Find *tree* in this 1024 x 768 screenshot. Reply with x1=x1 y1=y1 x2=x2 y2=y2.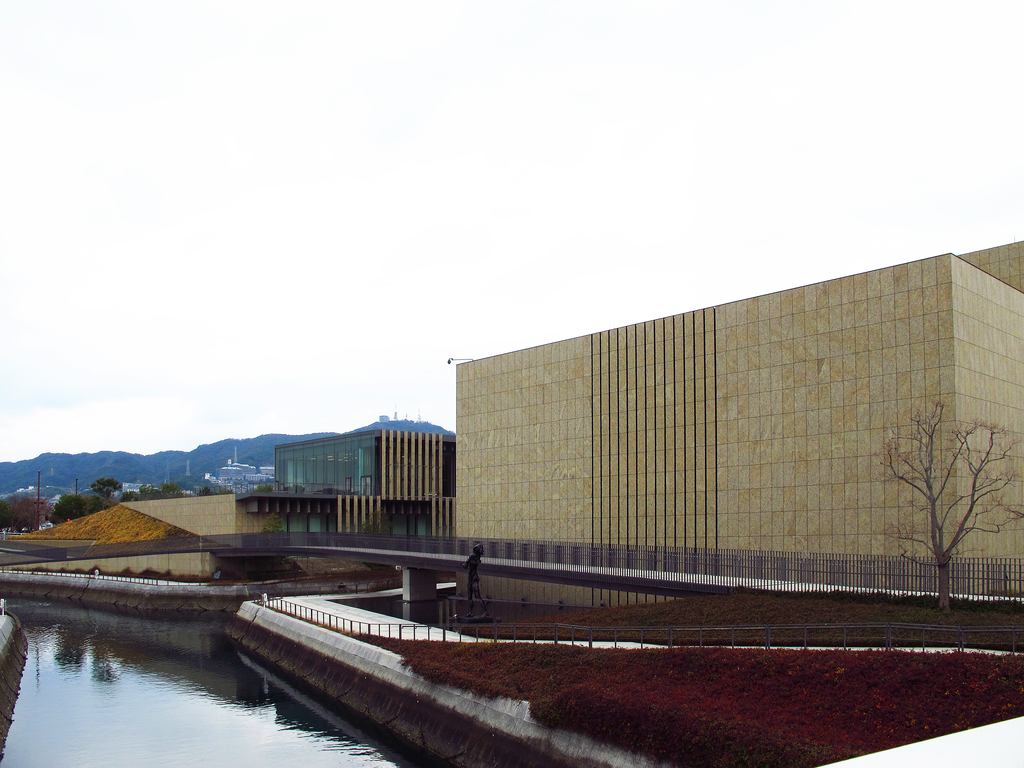
x1=90 y1=476 x2=122 y2=509.
